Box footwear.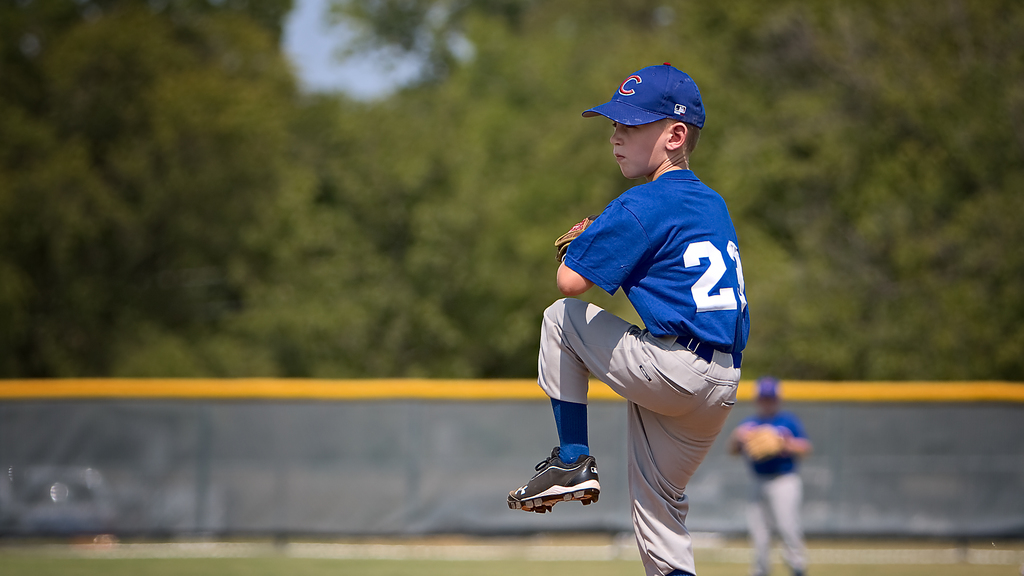
box(512, 447, 608, 513).
